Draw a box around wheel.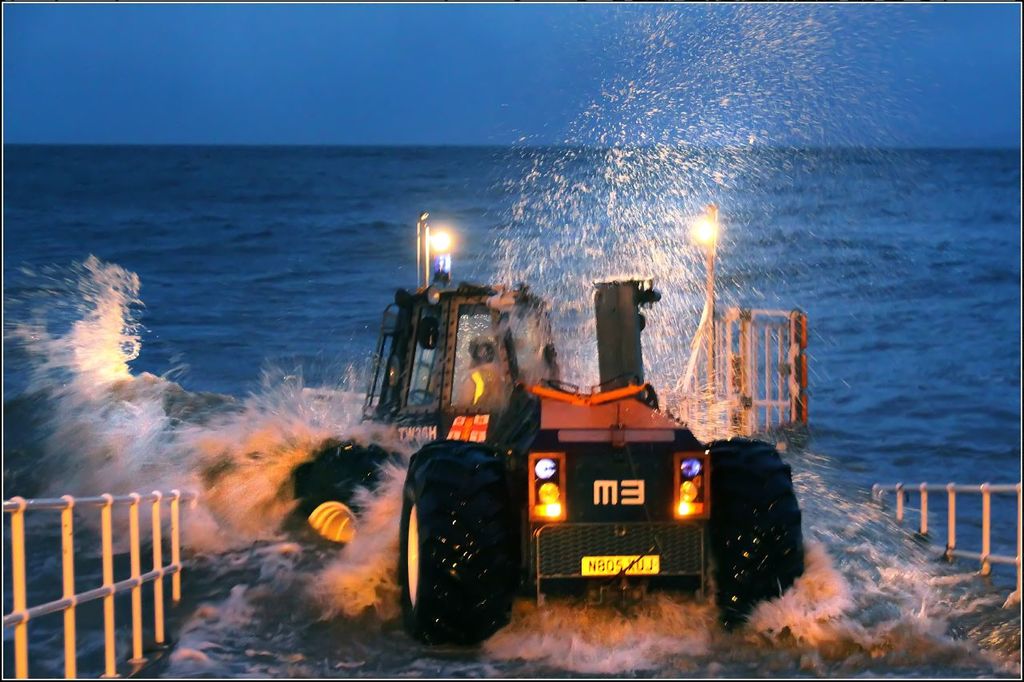
694/436/801/635.
